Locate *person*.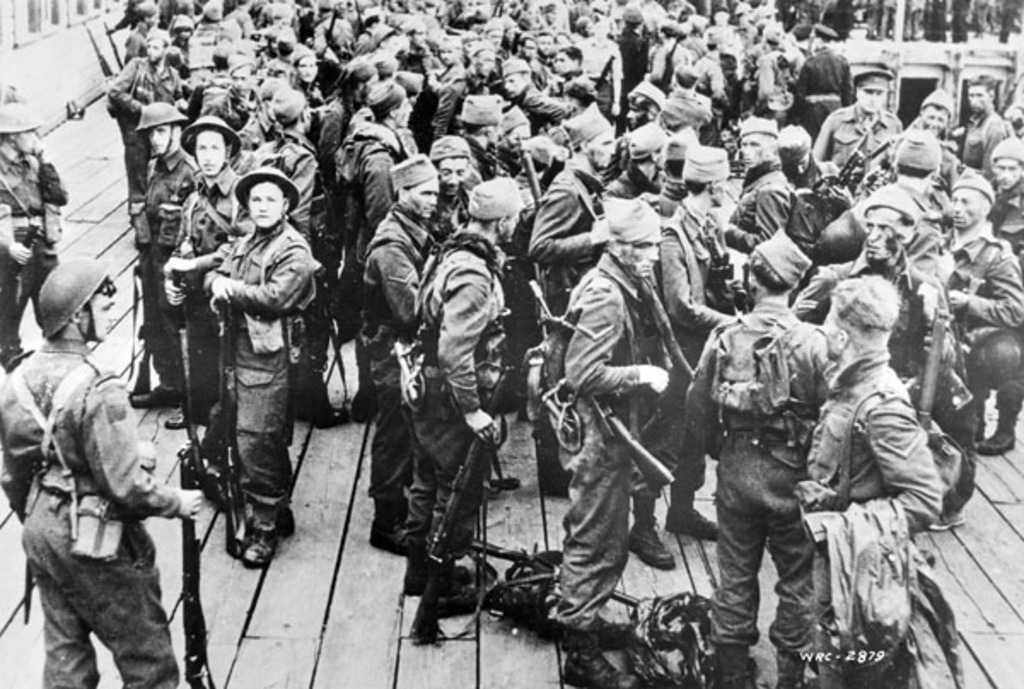
Bounding box: rect(684, 229, 831, 687).
